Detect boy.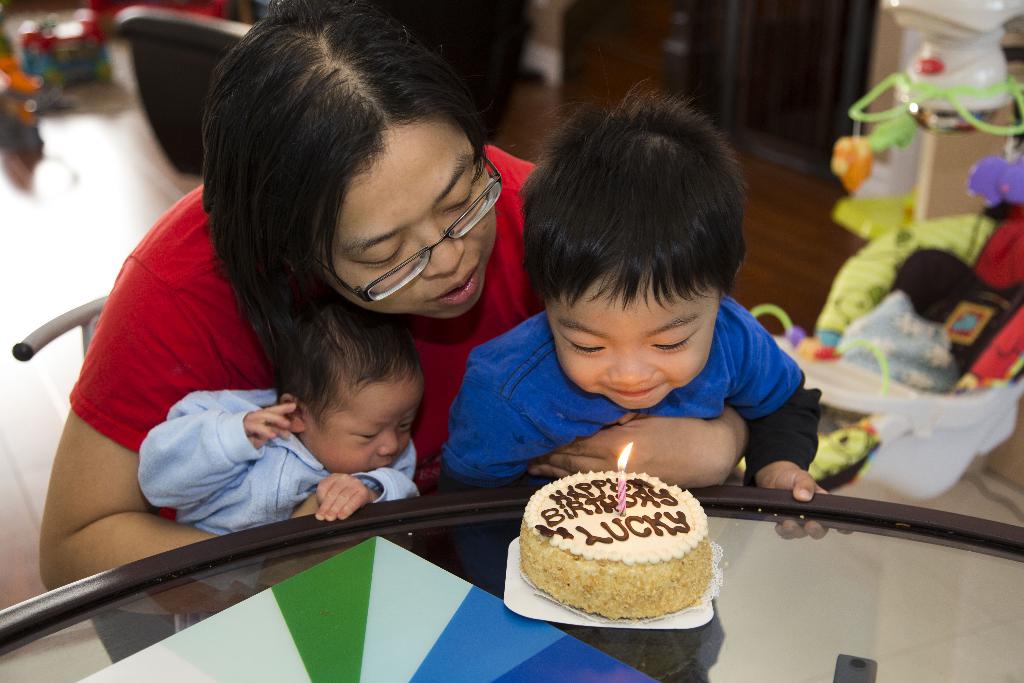
Detected at BBox(479, 101, 828, 524).
